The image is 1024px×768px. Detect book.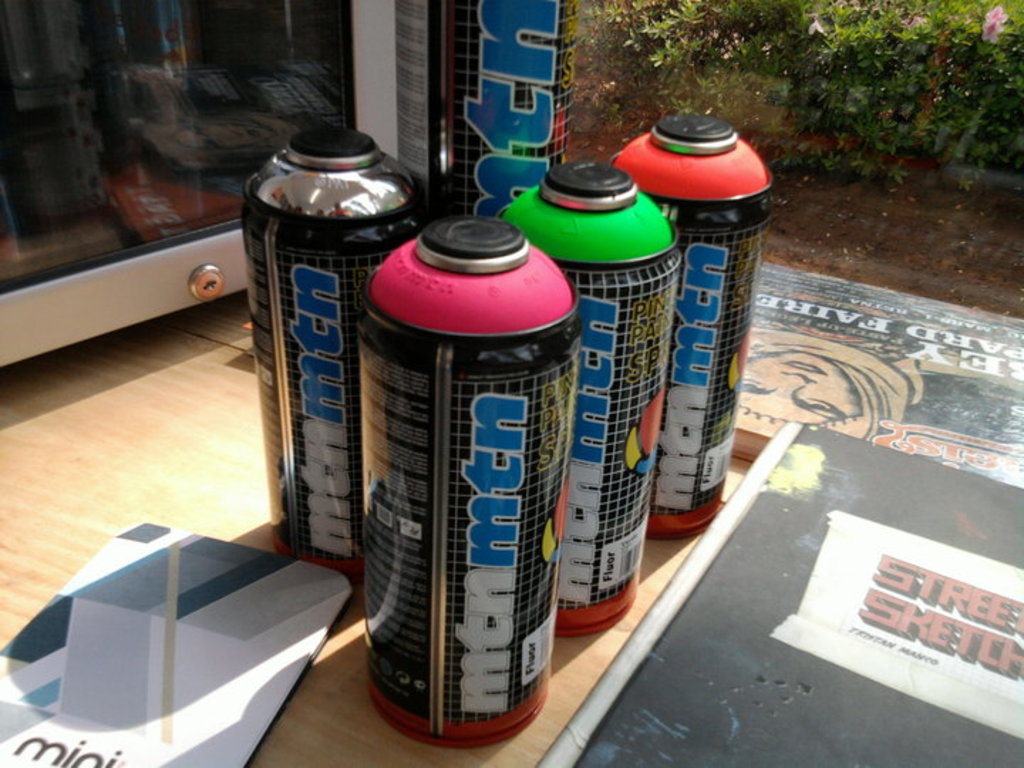
Detection: 546/422/1023/767.
